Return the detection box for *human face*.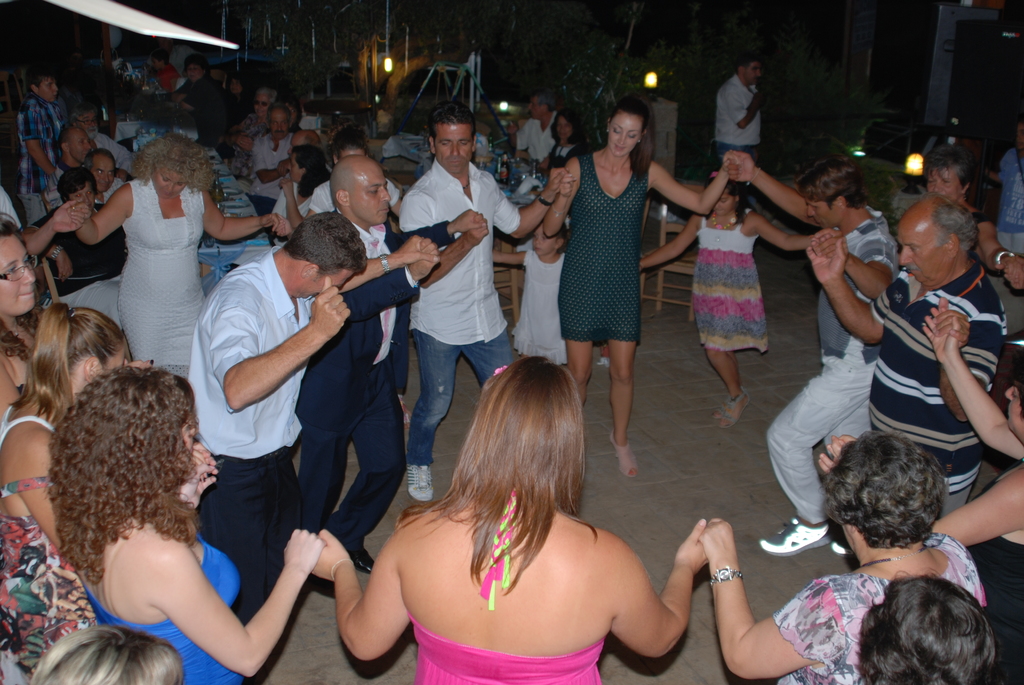
locate(712, 195, 737, 216).
